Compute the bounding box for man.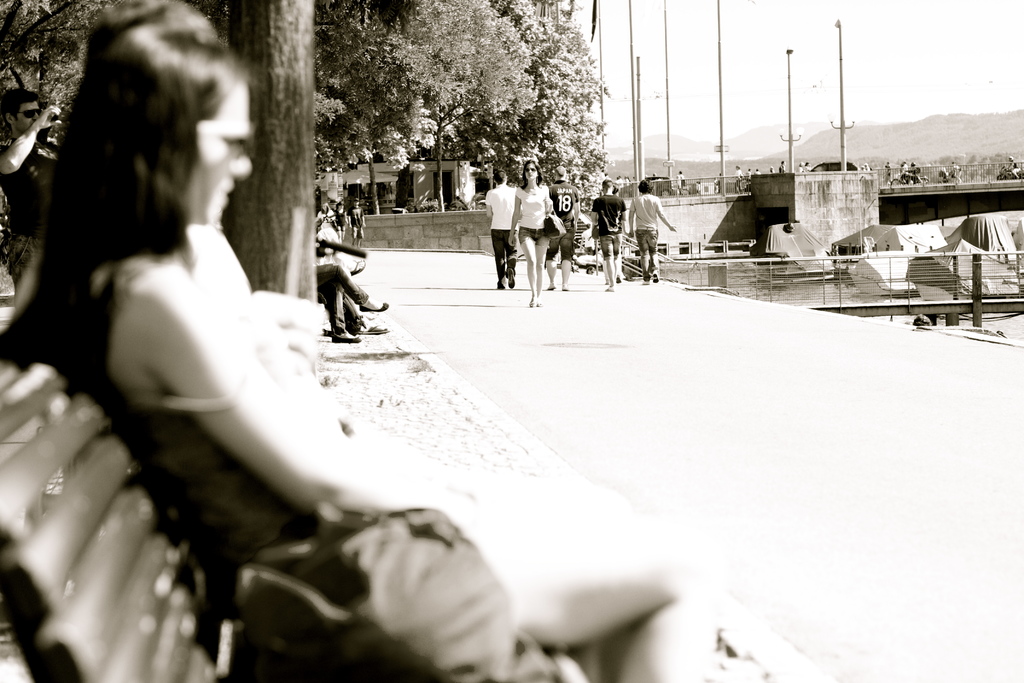
Rect(550, 163, 581, 288).
